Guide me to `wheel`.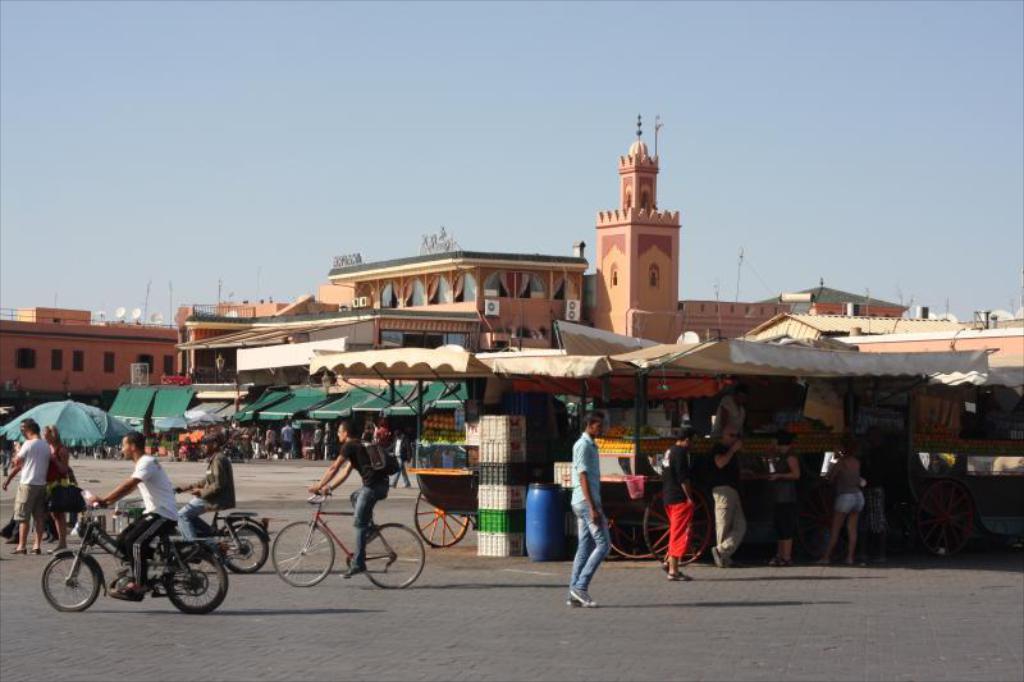
Guidance: rect(639, 488, 719, 567).
